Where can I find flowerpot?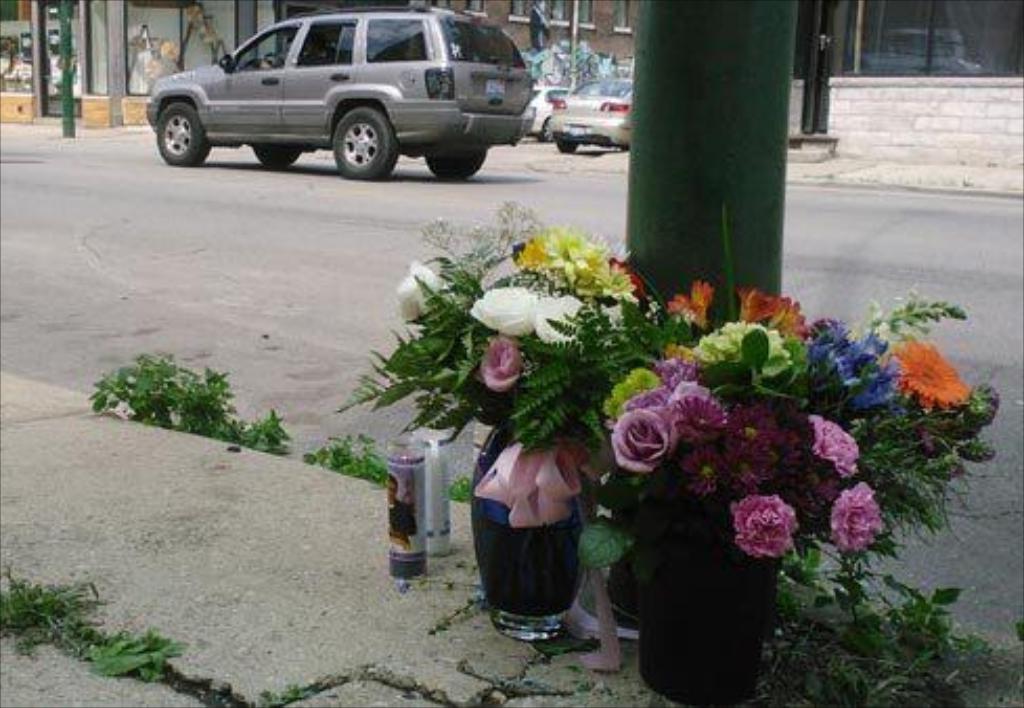
You can find it at crop(637, 480, 777, 706).
